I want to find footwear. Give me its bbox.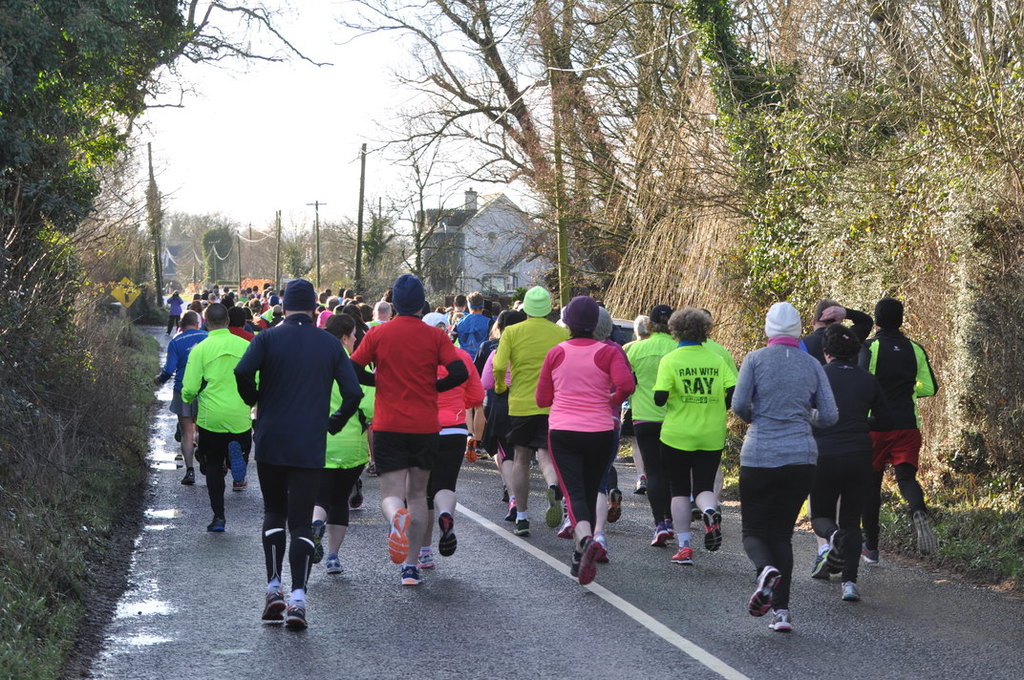
Rect(709, 507, 727, 555).
